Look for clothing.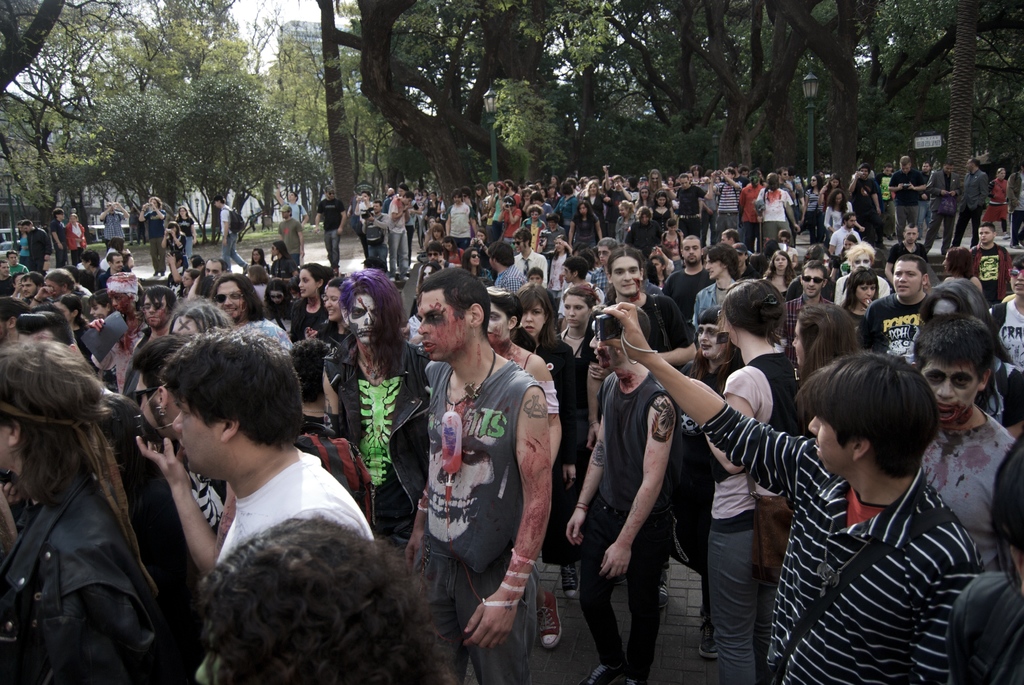
Found: bbox=(659, 273, 715, 298).
